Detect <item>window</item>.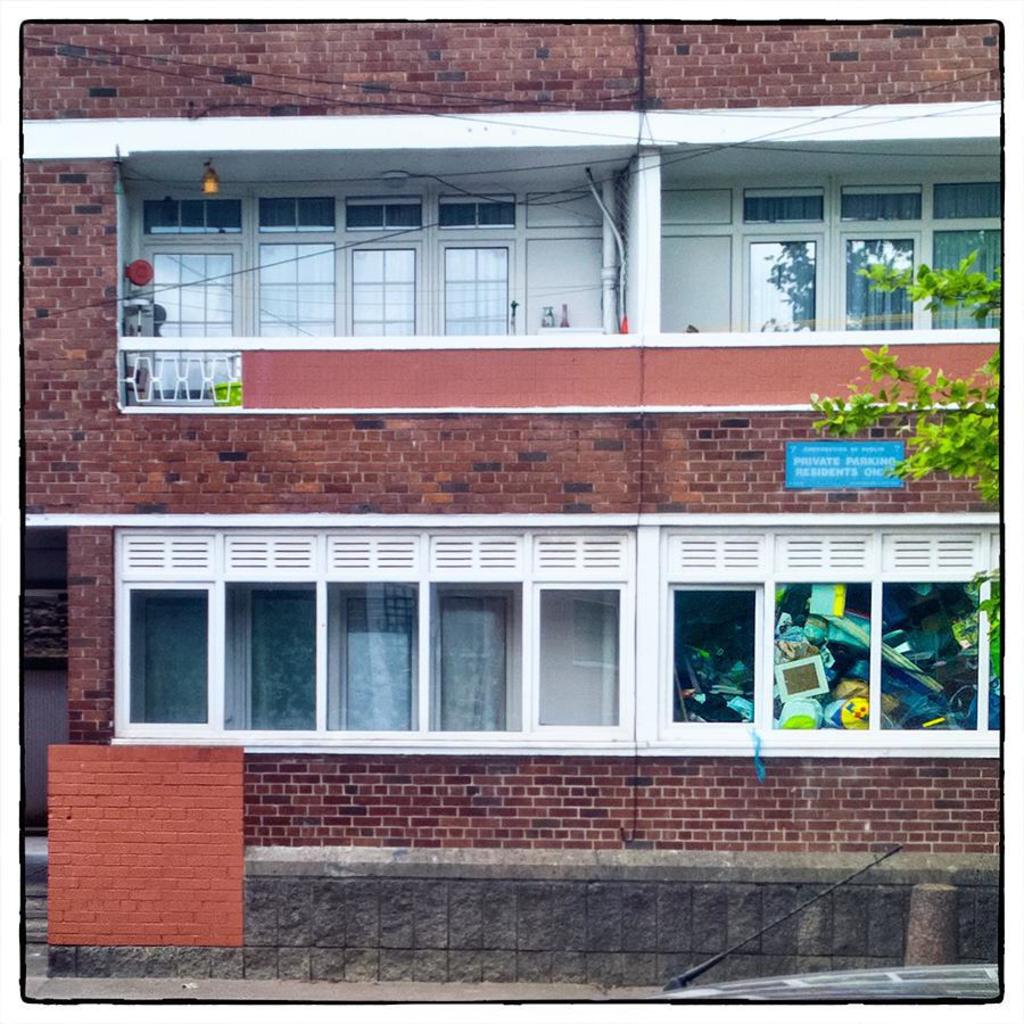
Detected at BBox(885, 585, 978, 725).
